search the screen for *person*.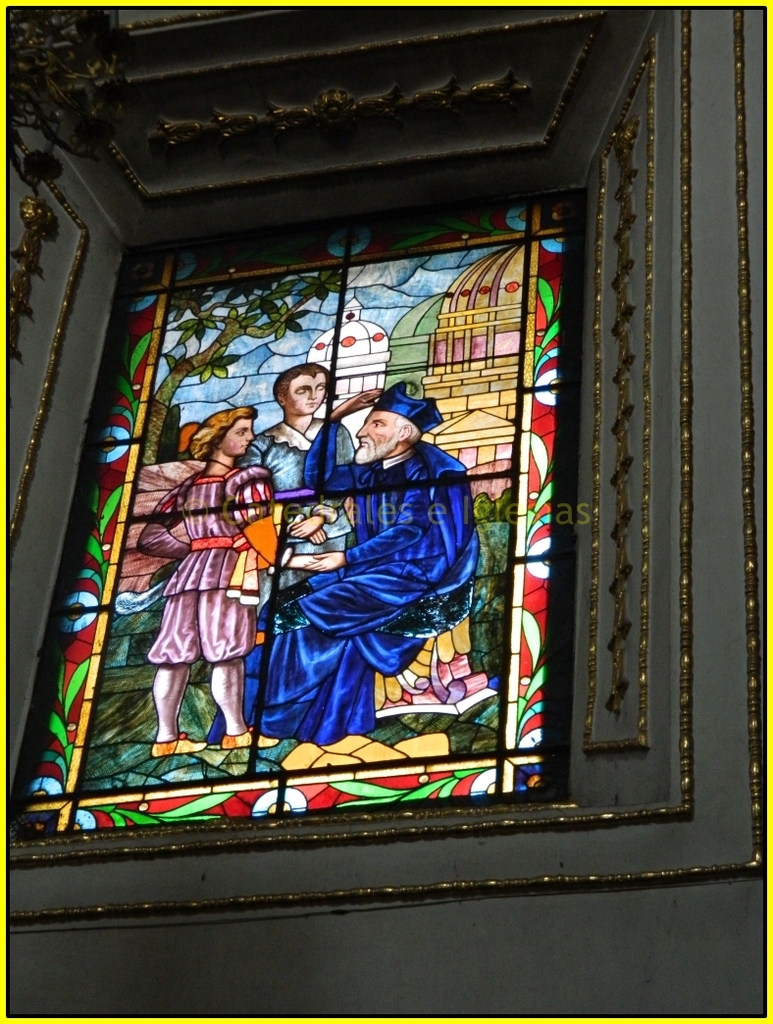
Found at Rect(137, 398, 300, 755).
